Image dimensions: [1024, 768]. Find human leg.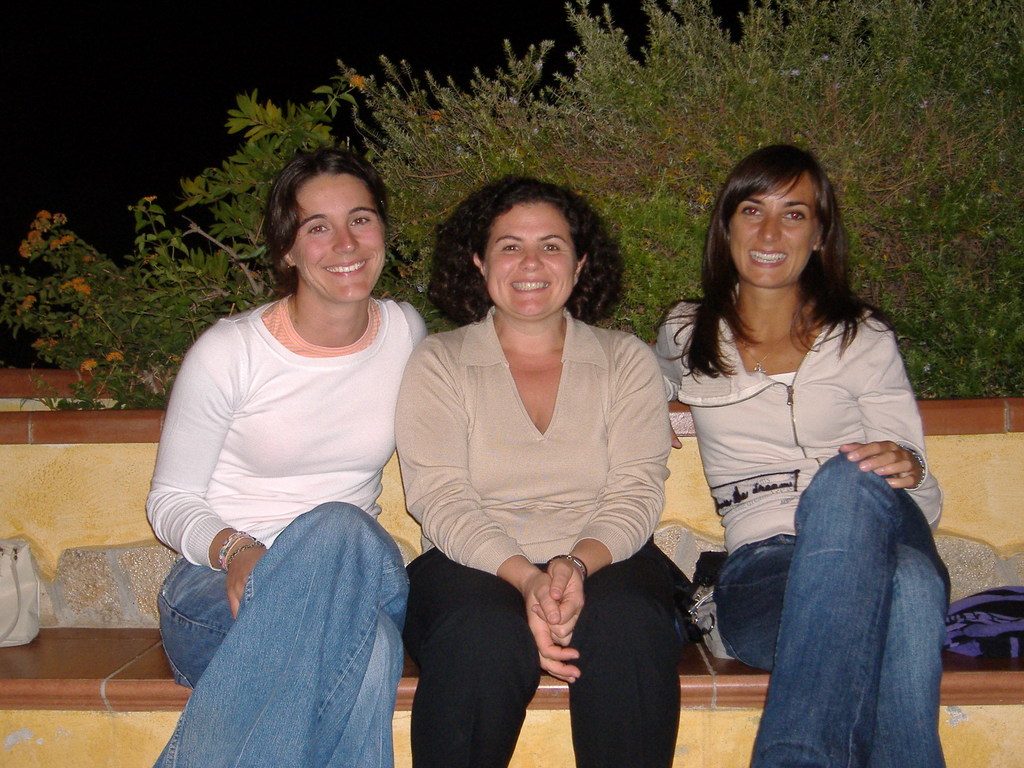
157 500 408 764.
